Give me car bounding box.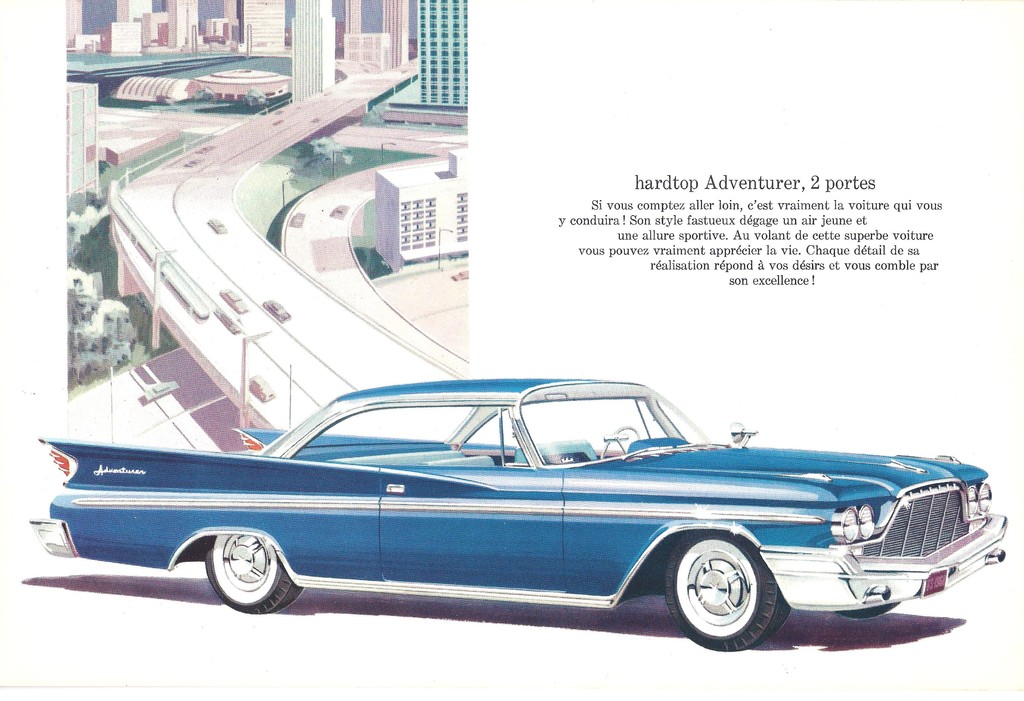
(left=26, top=374, right=1009, bottom=657).
